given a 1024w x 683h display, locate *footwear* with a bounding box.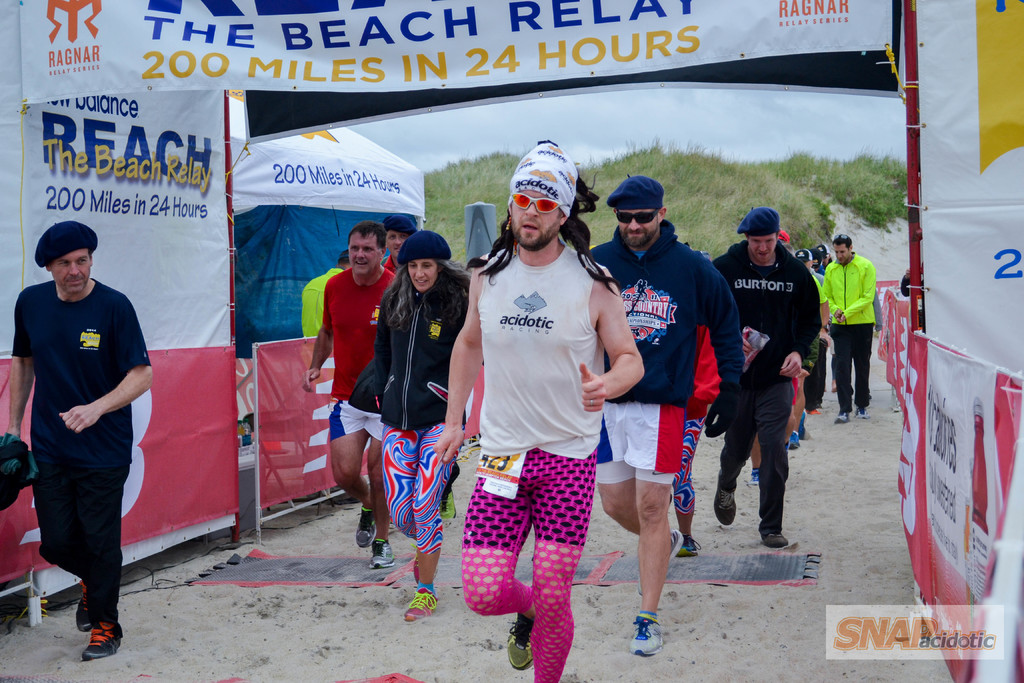
Located: bbox(857, 410, 867, 415).
